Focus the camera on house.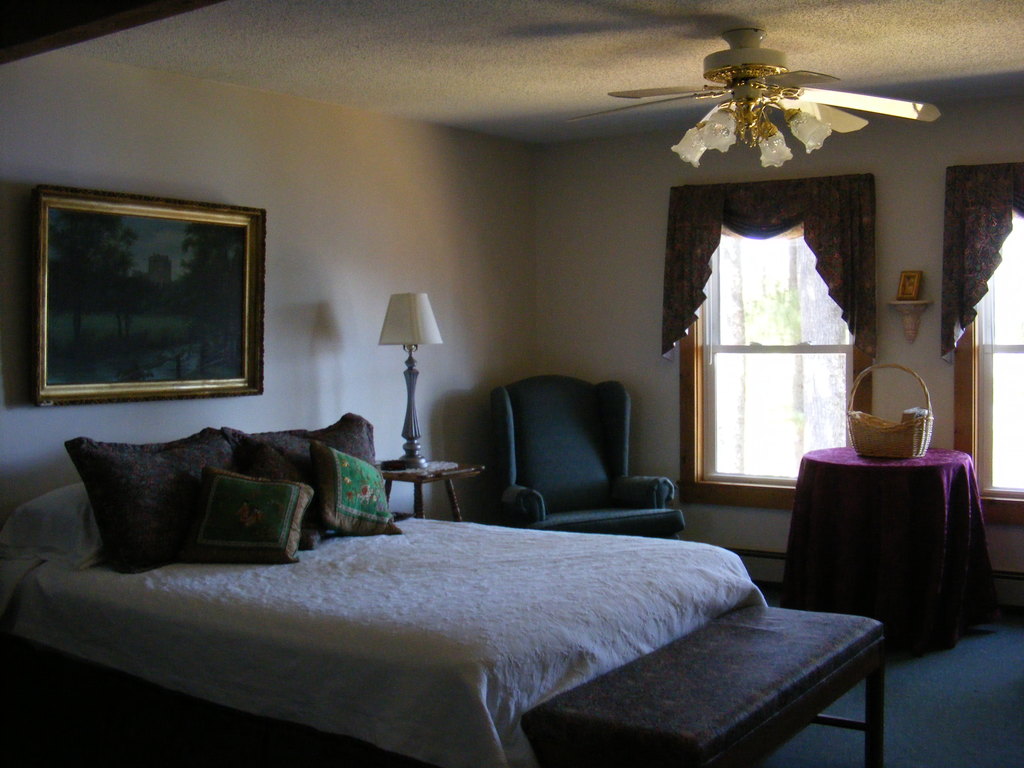
Focus region: bbox=[0, 195, 1023, 752].
